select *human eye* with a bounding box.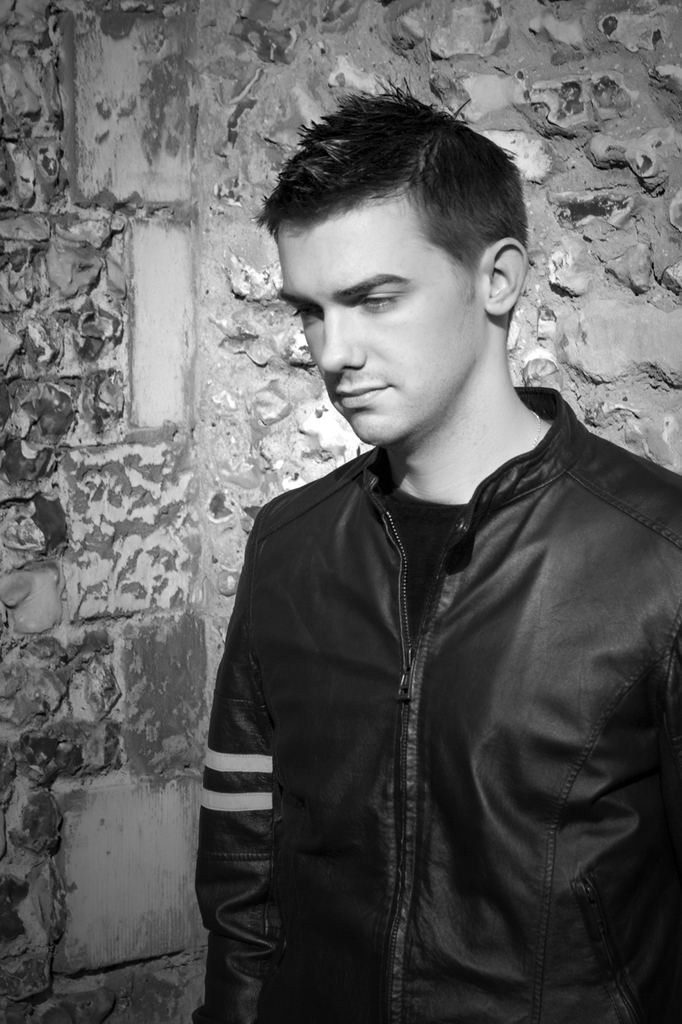
bbox=(288, 298, 326, 326).
